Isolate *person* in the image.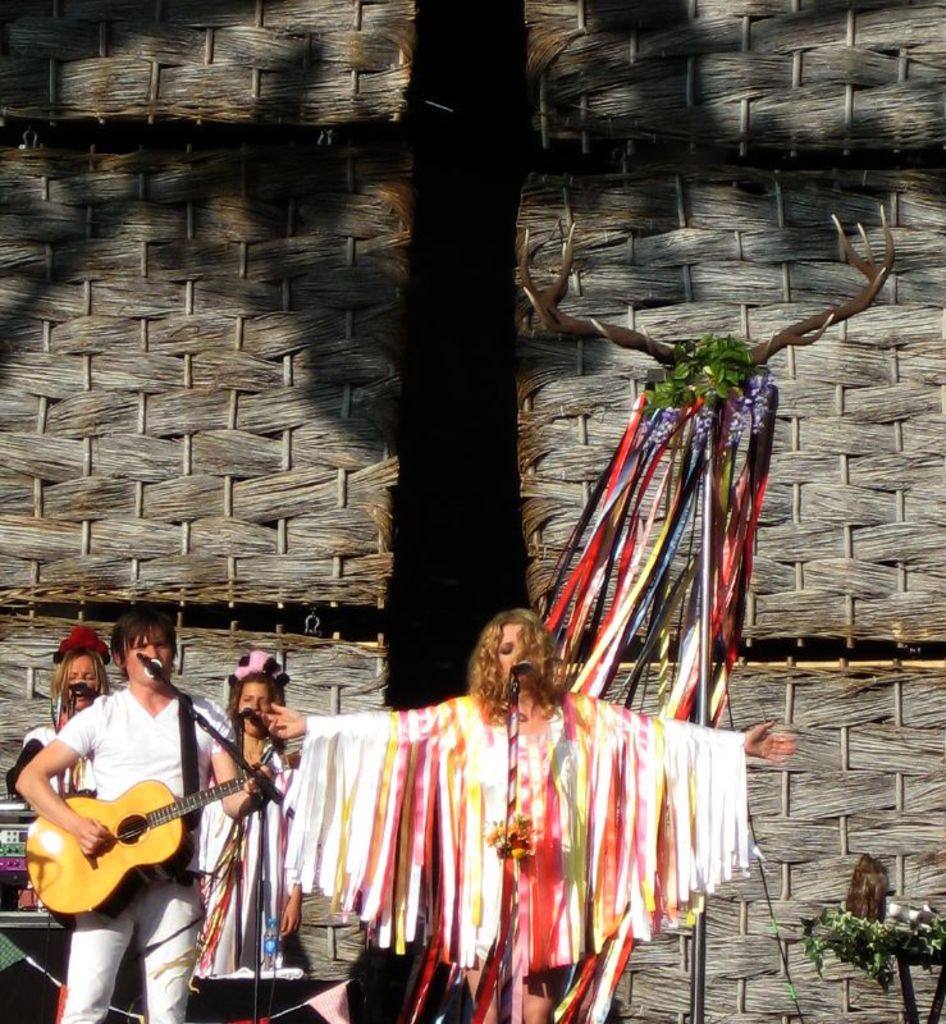
Isolated region: <region>200, 648, 307, 982</region>.
